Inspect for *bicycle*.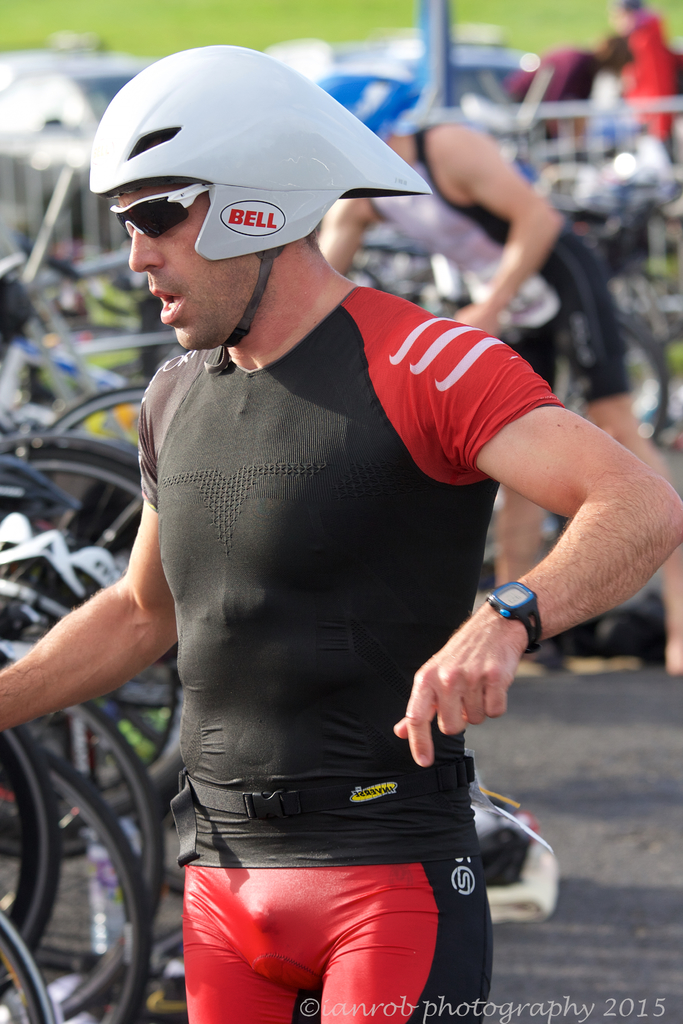
Inspection: (0, 907, 61, 1023).
